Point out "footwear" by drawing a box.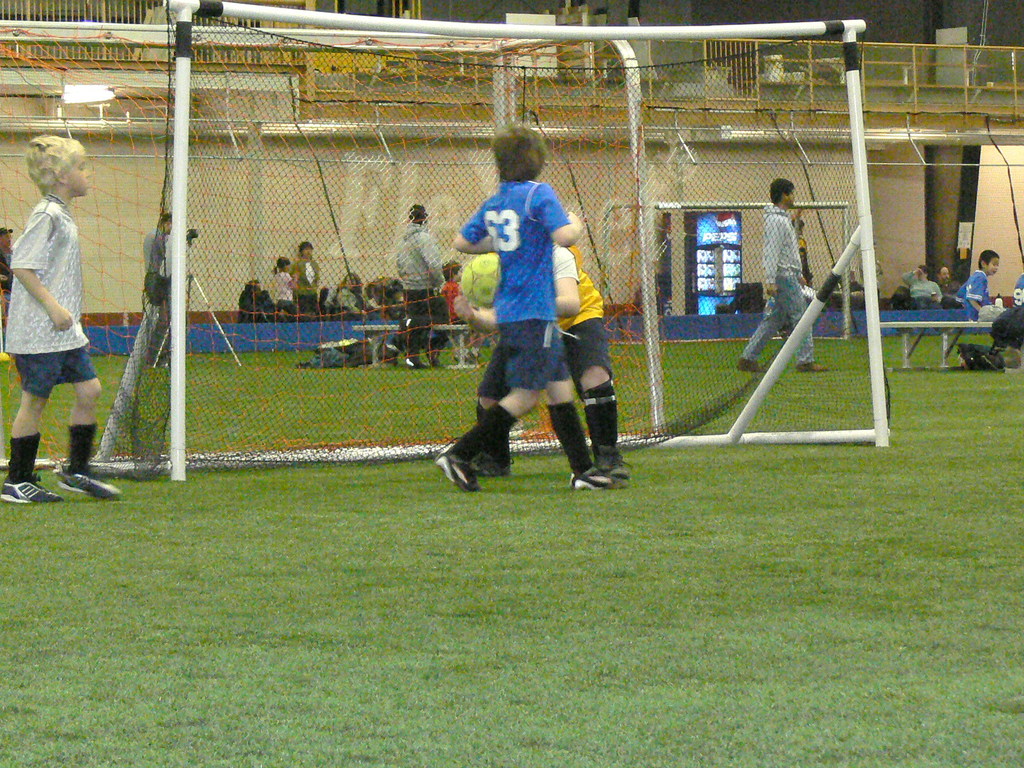
rect(733, 353, 771, 382).
